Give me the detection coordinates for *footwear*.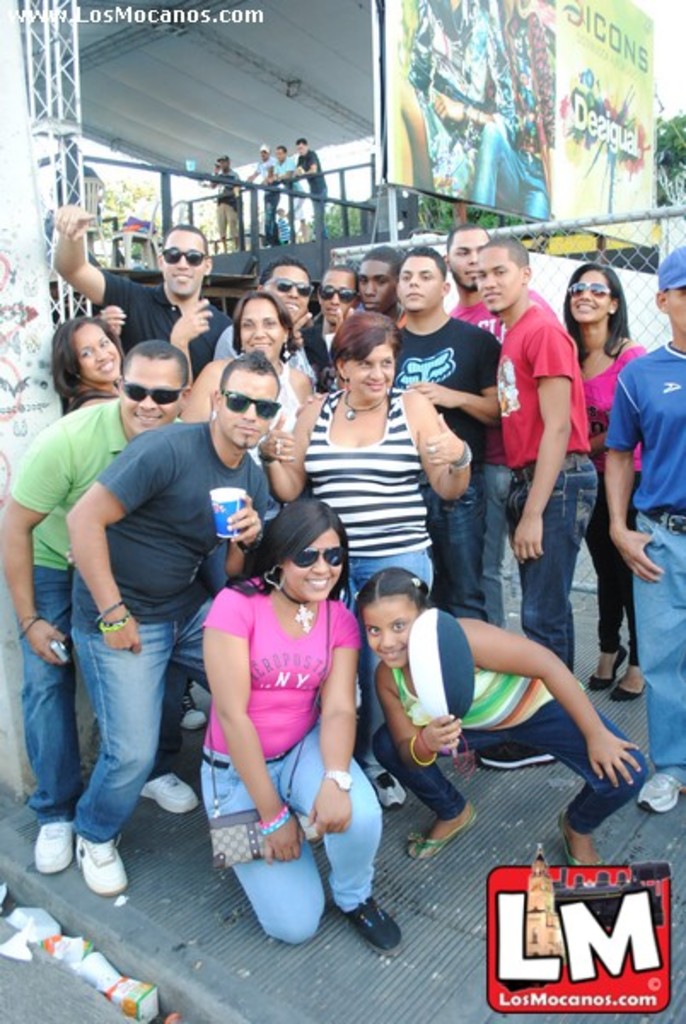
x1=635, y1=763, x2=684, y2=824.
